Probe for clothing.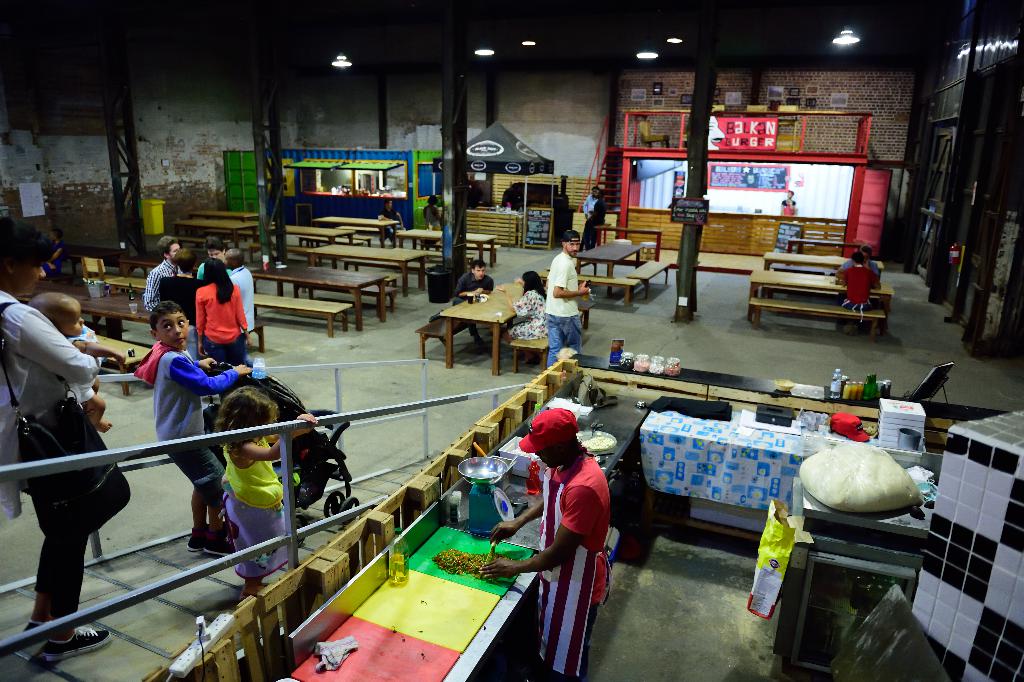
Probe result: l=376, t=208, r=400, b=237.
